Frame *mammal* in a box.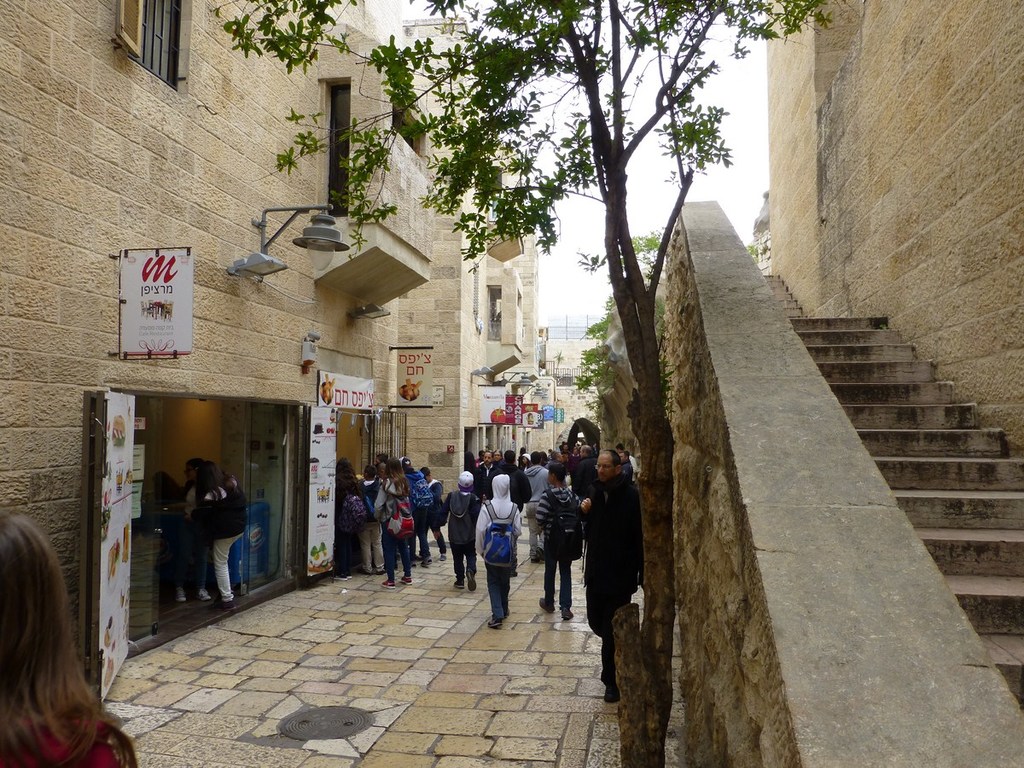
box=[203, 461, 241, 605].
